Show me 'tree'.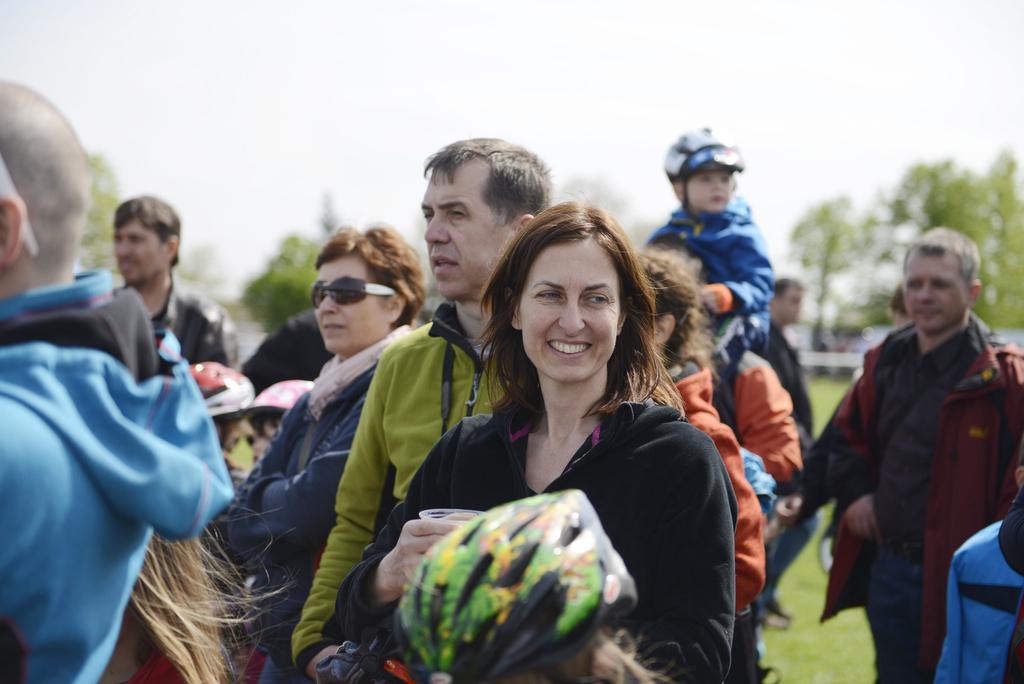
'tree' is here: 778/145/1023/380.
